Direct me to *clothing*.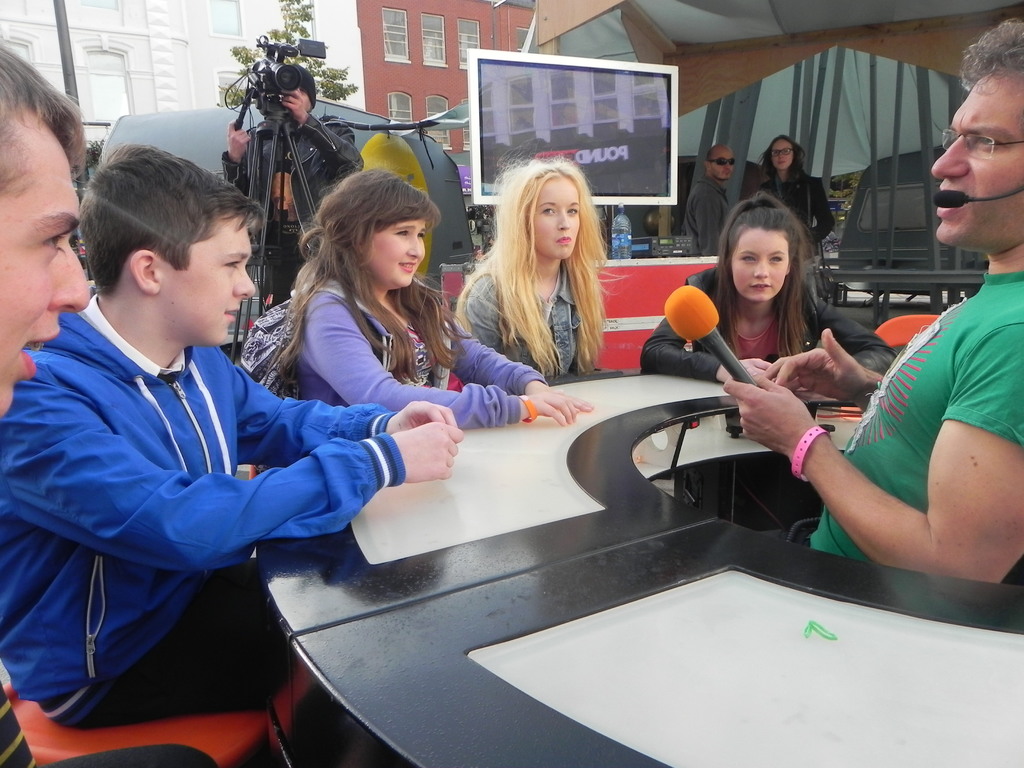
Direction: [755, 173, 841, 246].
